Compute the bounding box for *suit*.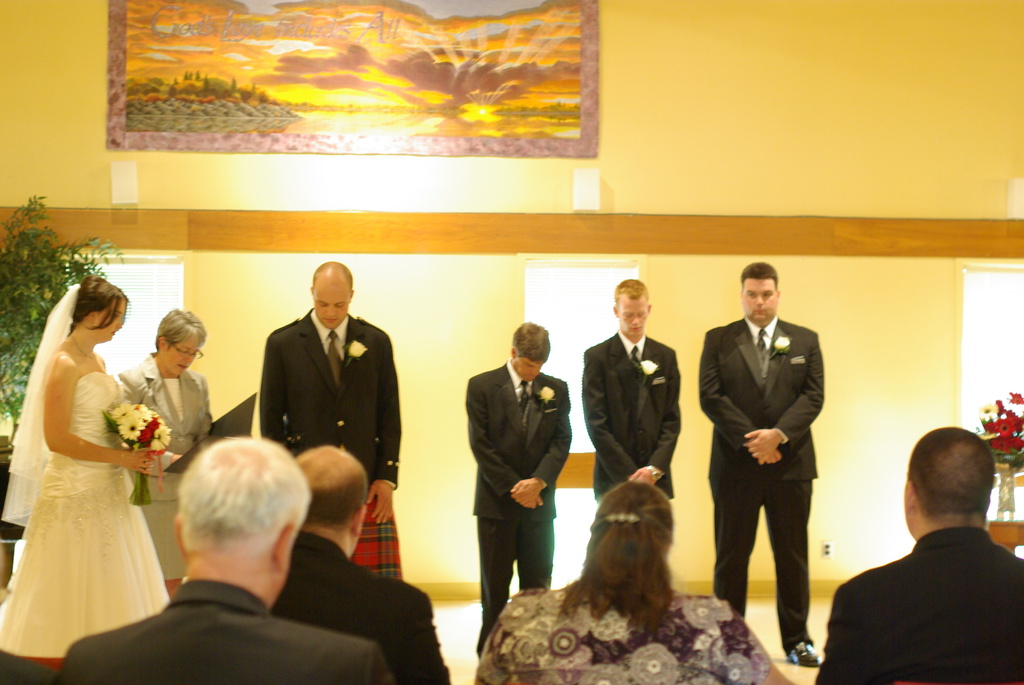
<bbox>700, 281, 838, 649</bbox>.
